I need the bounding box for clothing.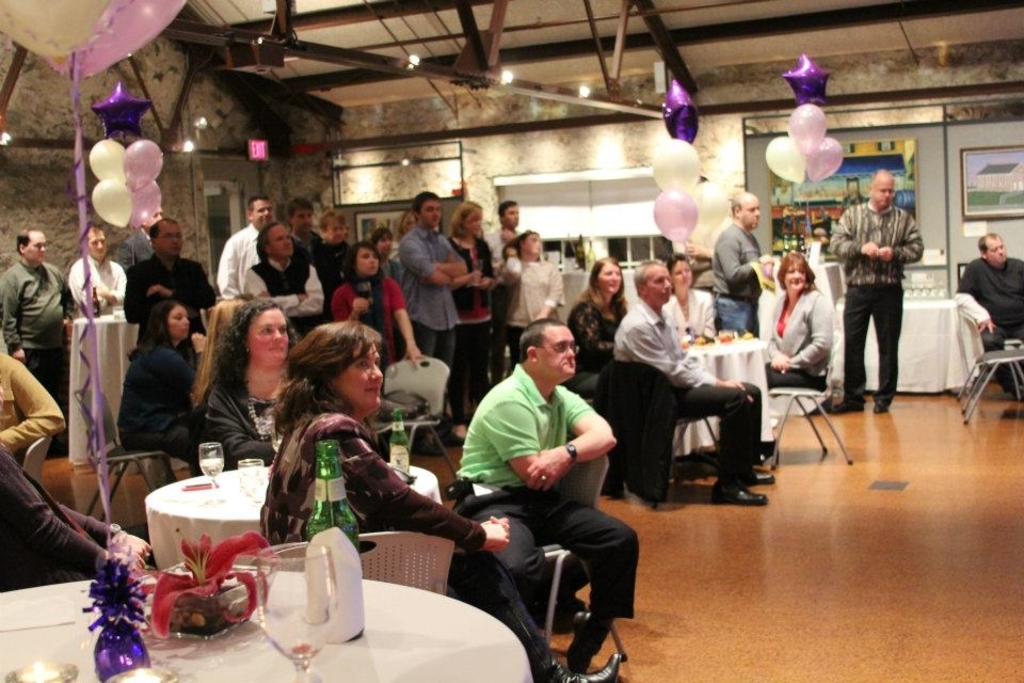
Here it is: <bbox>505, 257, 573, 335</bbox>.
